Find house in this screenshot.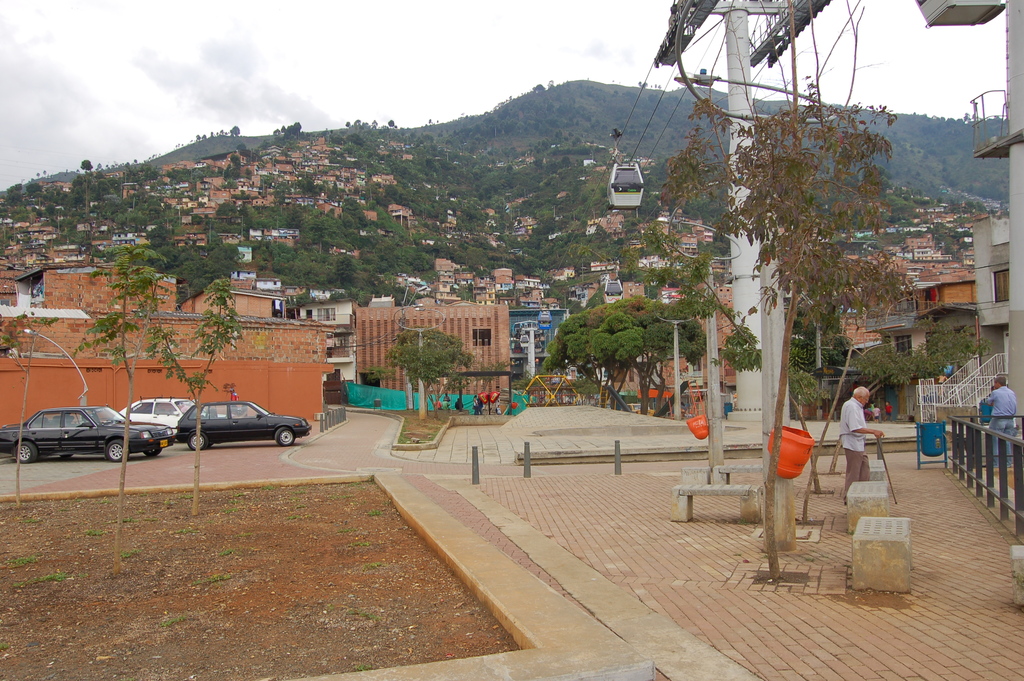
The bounding box for house is Rect(845, 249, 886, 346).
